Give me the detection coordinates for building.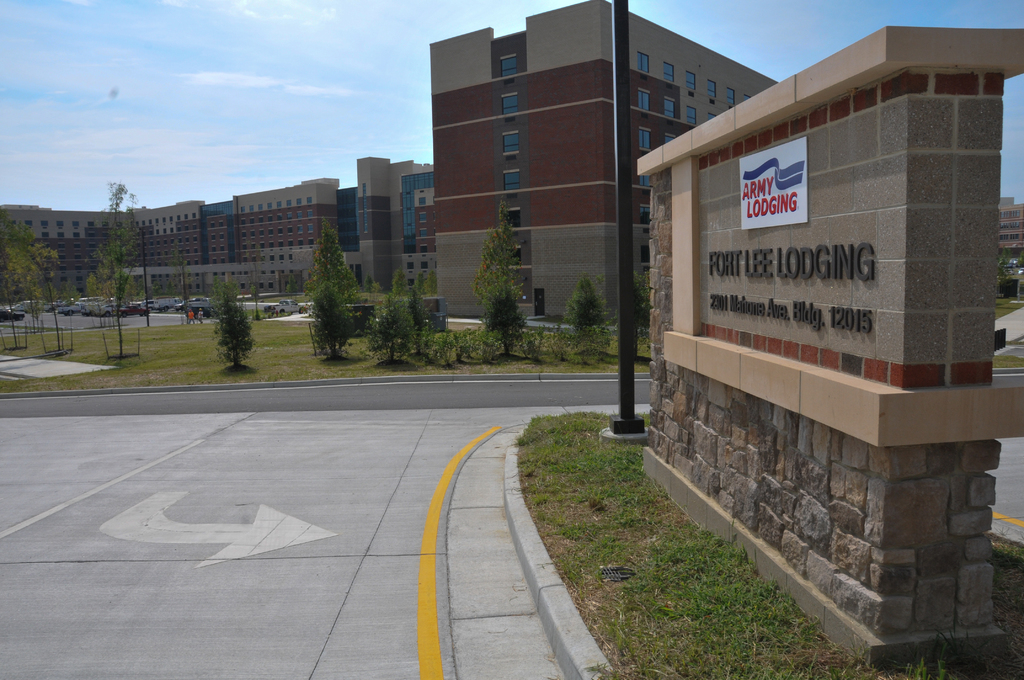
l=998, t=199, r=1023, b=266.
